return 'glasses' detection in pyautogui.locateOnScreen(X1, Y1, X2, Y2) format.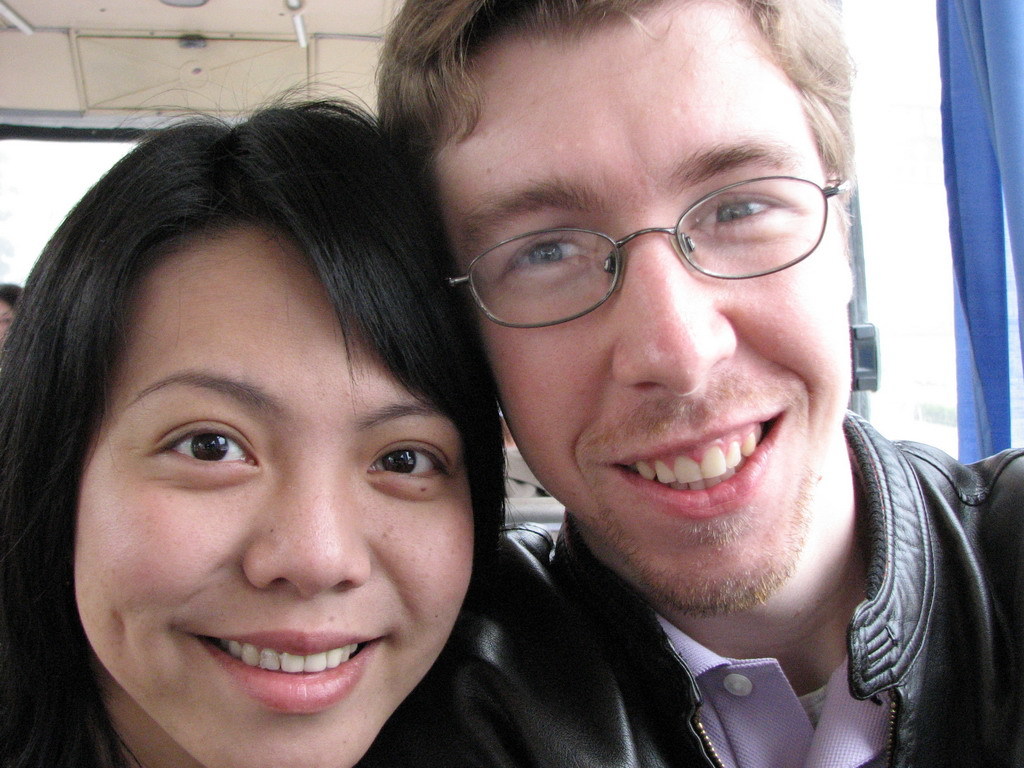
pyautogui.locateOnScreen(464, 175, 805, 319).
